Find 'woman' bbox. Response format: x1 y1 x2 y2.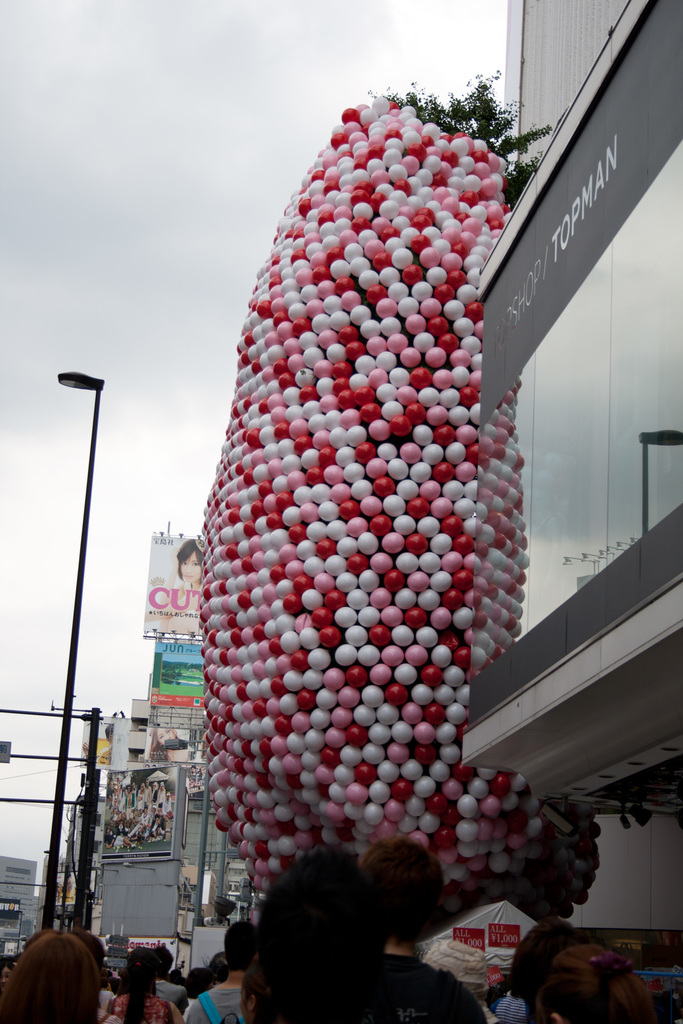
0 925 95 1023.
